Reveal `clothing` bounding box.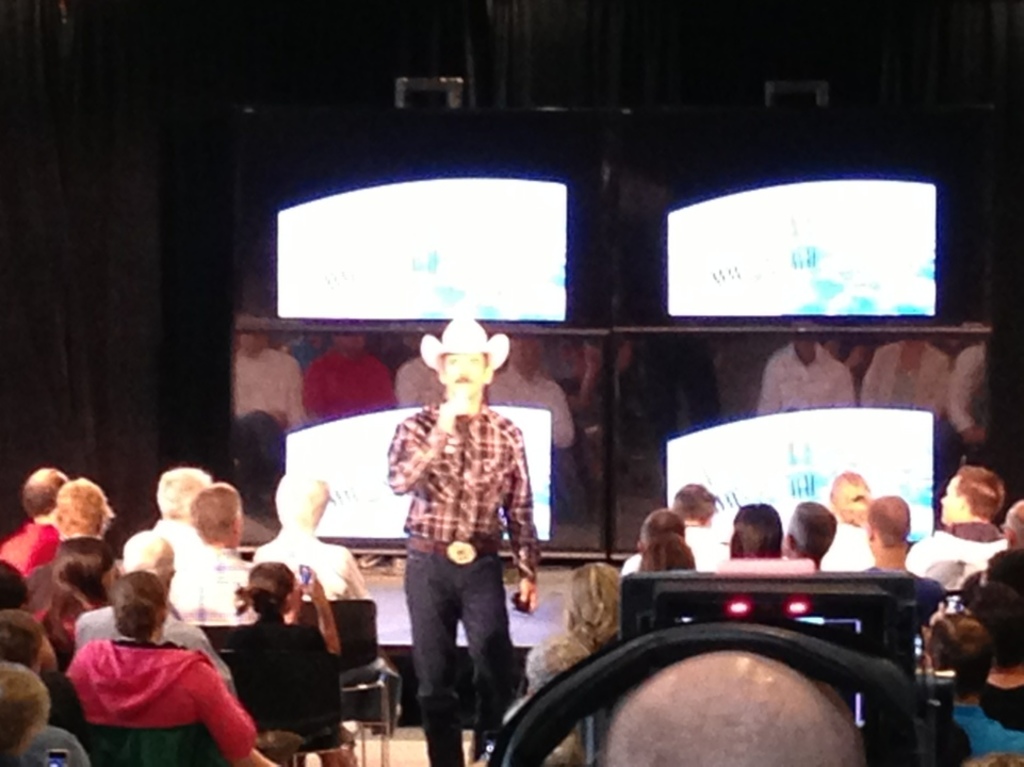
Revealed: x1=977 y1=676 x2=1022 y2=729.
